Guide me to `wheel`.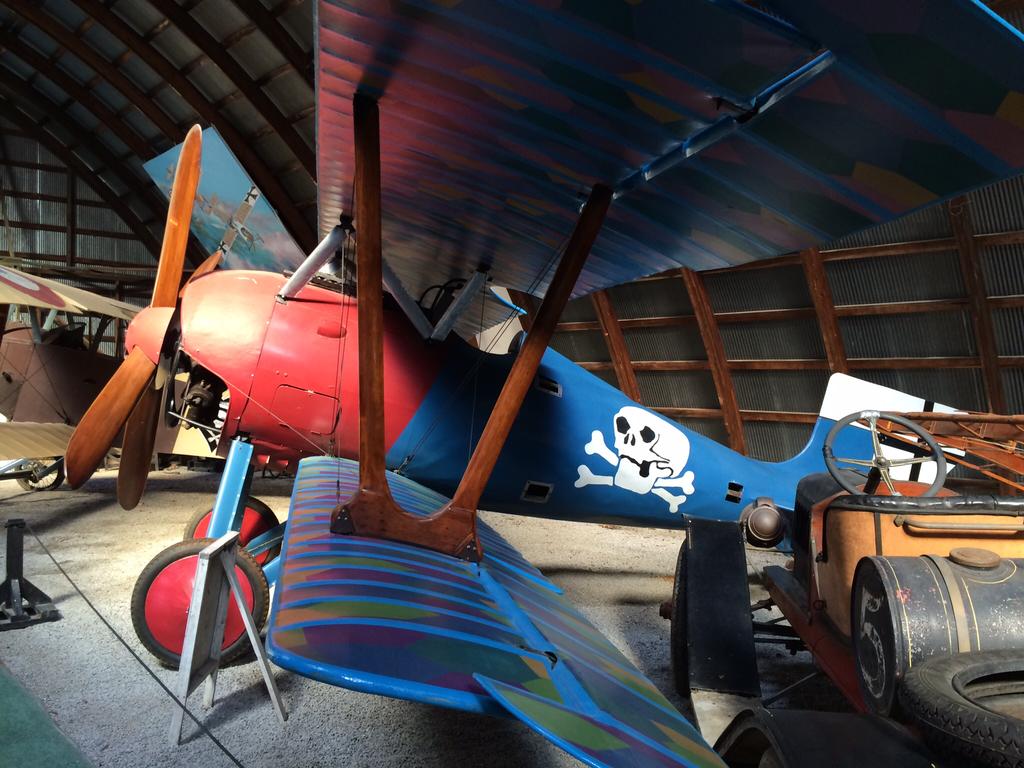
Guidance: bbox(182, 499, 280, 567).
